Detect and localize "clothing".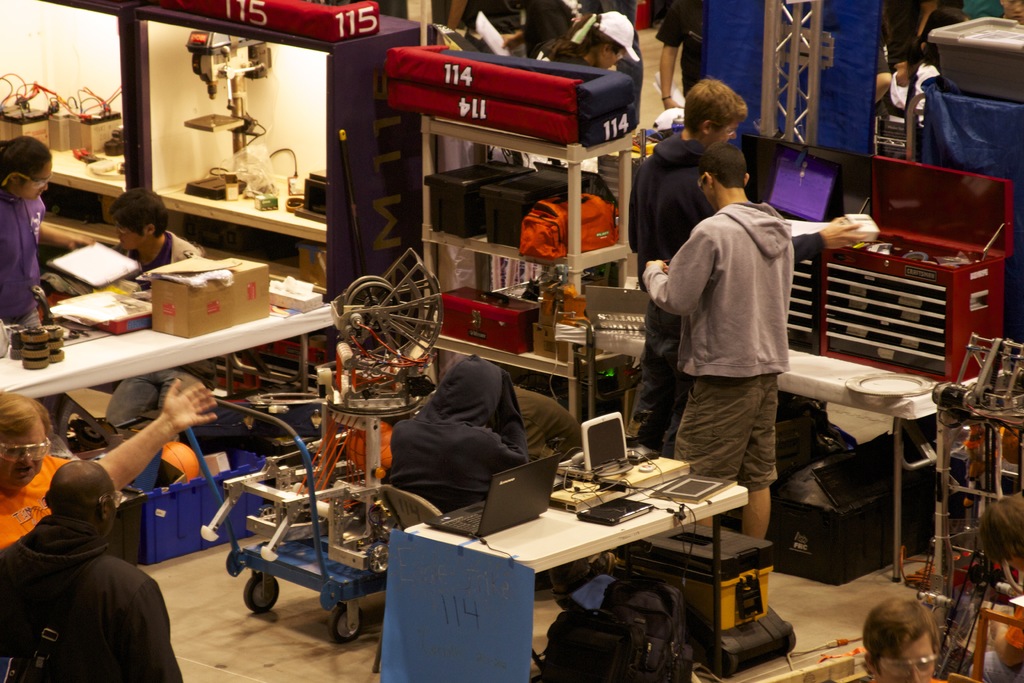
Localized at 99, 370, 241, 449.
